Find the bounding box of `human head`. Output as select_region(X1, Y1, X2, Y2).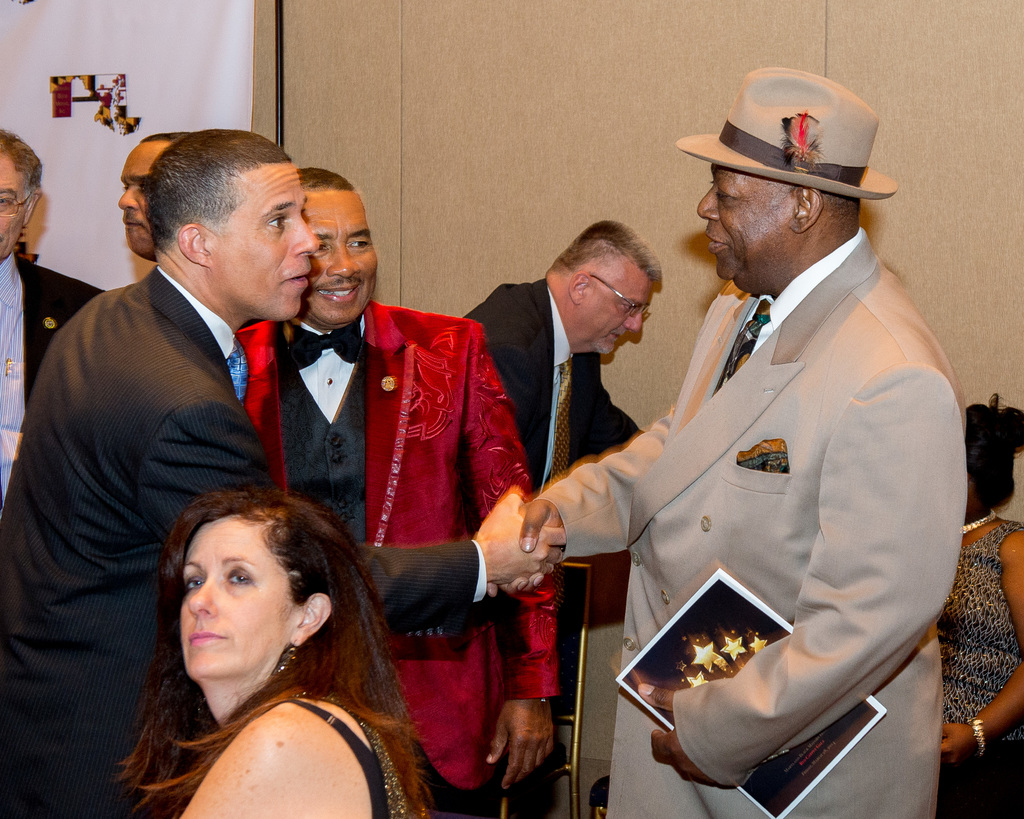
select_region(164, 472, 305, 712).
